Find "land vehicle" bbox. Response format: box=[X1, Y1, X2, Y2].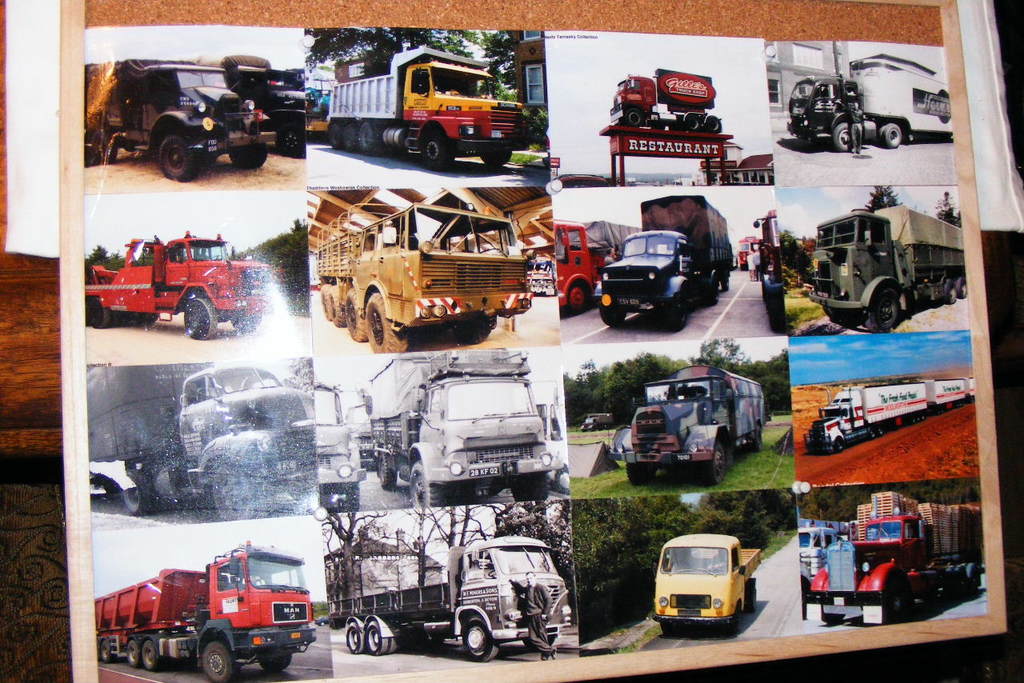
box=[783, 52, 952, 148].
